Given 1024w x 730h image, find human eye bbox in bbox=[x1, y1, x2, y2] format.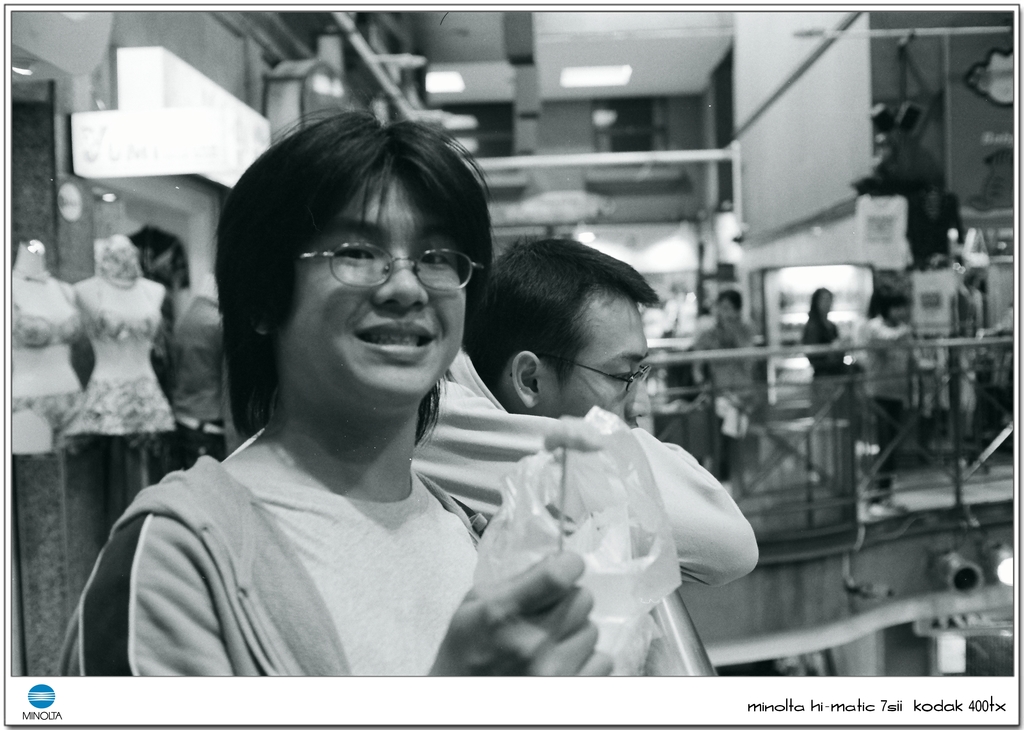
bbox=[606, 364, 634, 385].
